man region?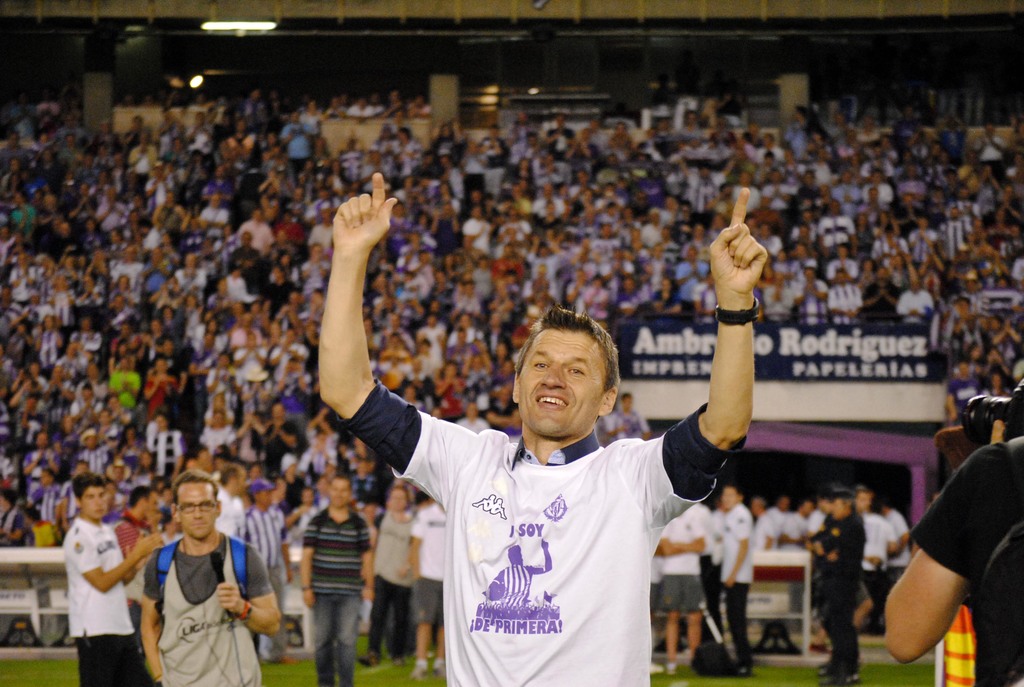
rect(113, 484, 158, 578)
